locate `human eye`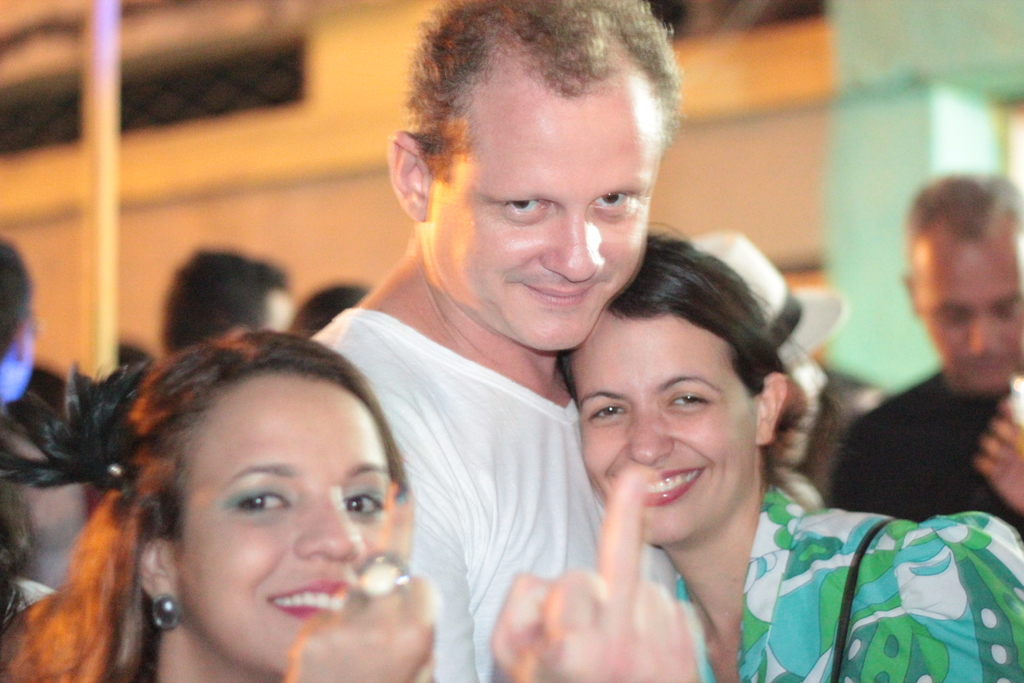
940,308,966,320
